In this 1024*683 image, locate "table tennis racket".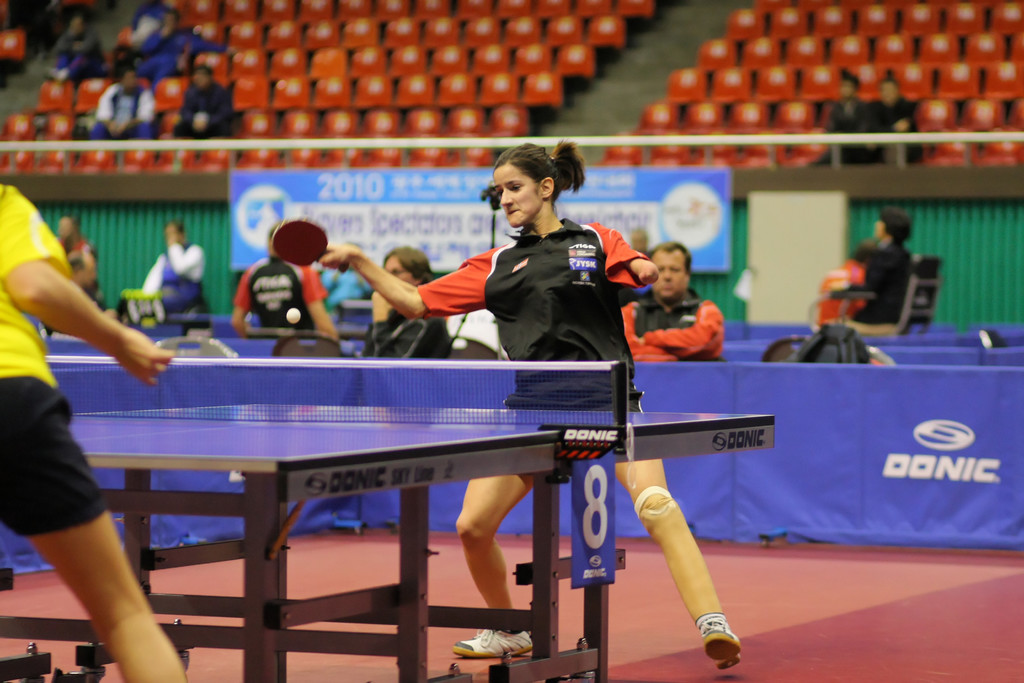
Bounding box: (left=271, top=219, right=349, bottom=277).
